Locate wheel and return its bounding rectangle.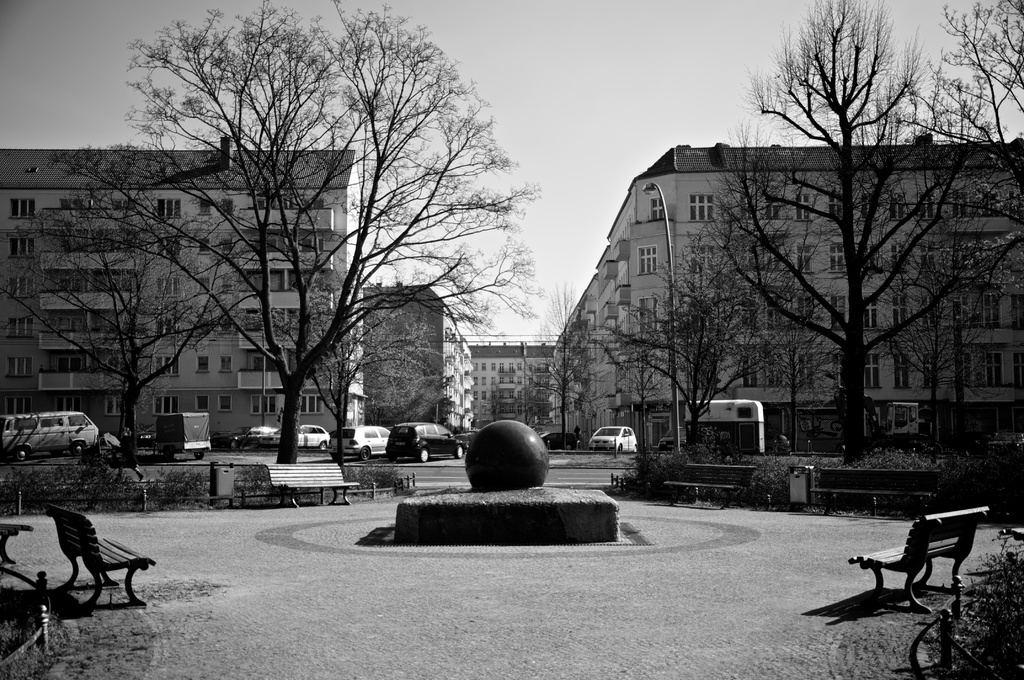
(left=71, top=442, right=84, bottom=455).
